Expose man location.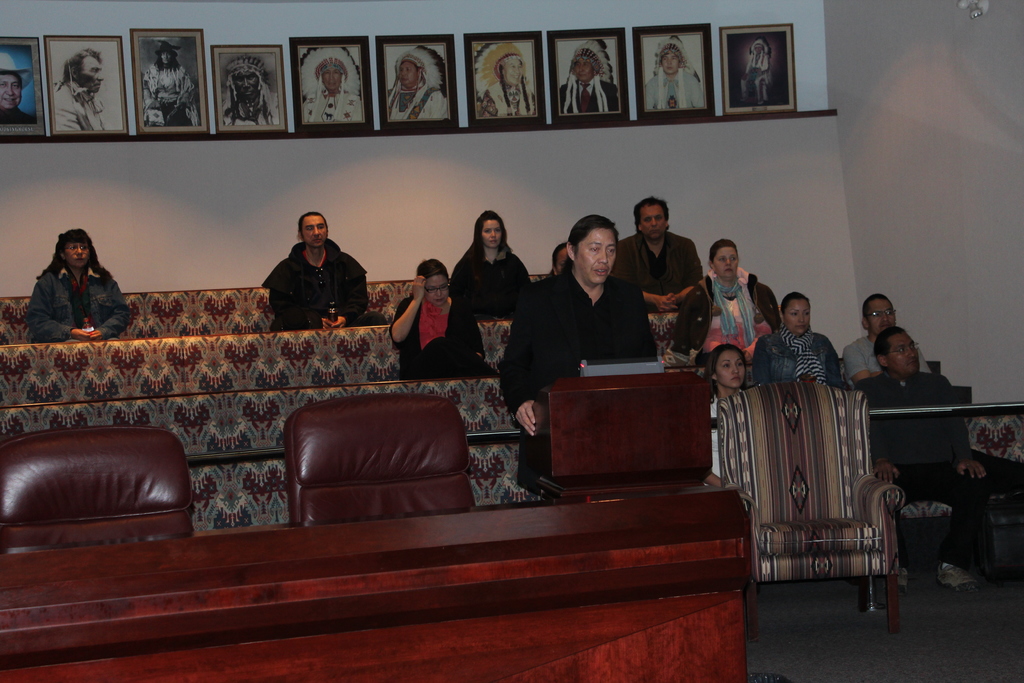
Exposed at BBox(642, 37, 703, 112).
